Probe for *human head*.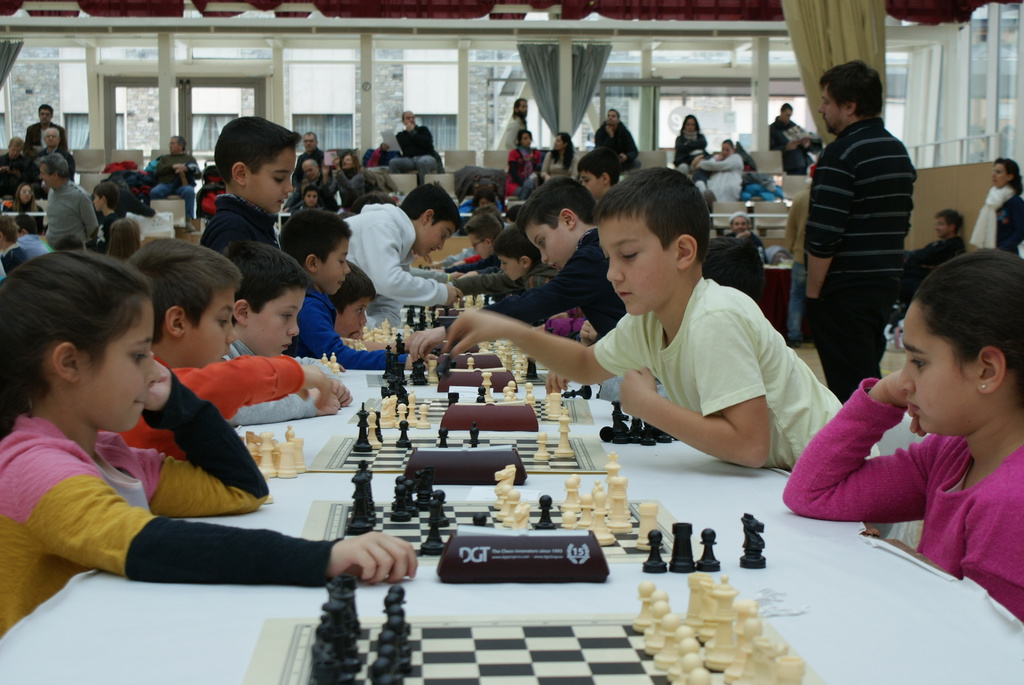
Probe result: select_region(932, 207, 961, 238).
